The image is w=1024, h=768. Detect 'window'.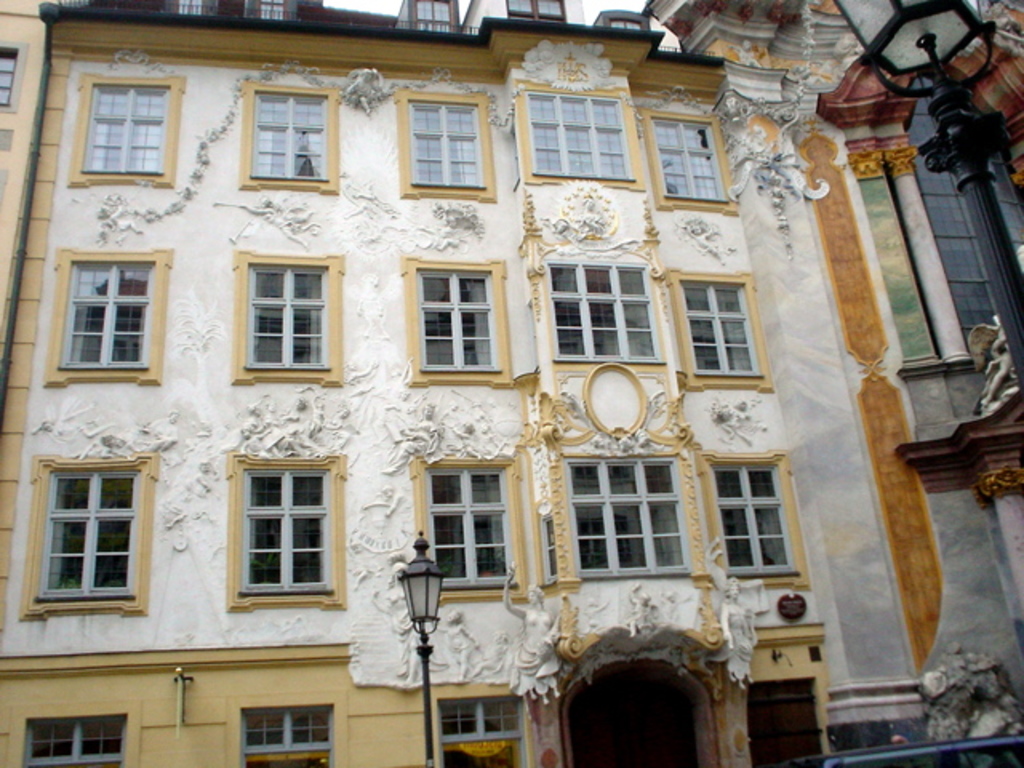
Detection: [38,248,173,387].
